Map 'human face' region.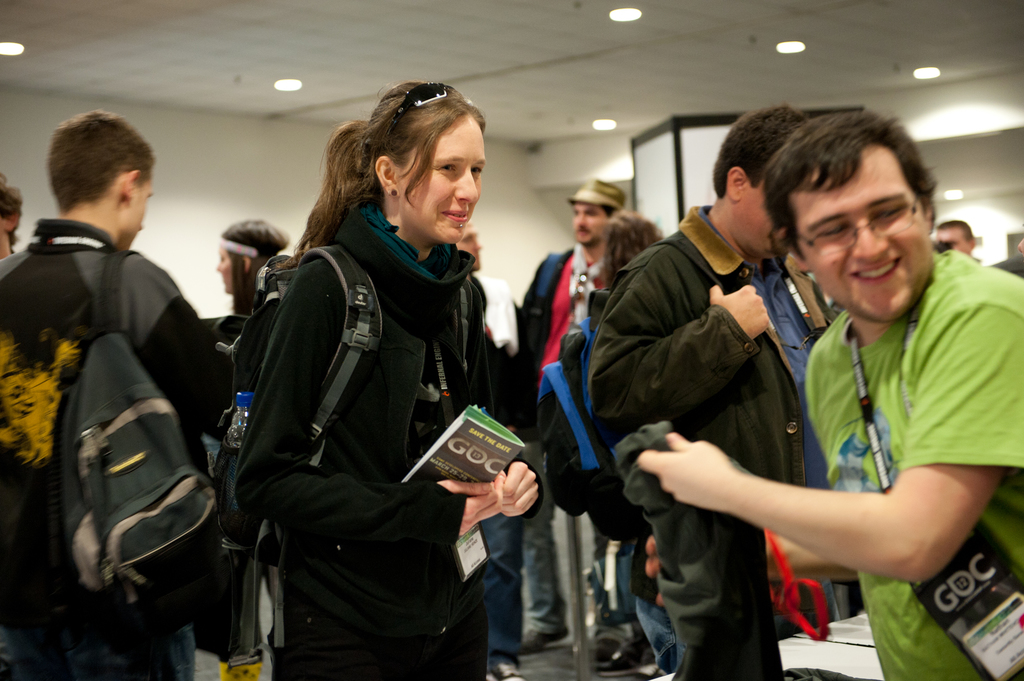
Mapped to 416 124 489 247.
